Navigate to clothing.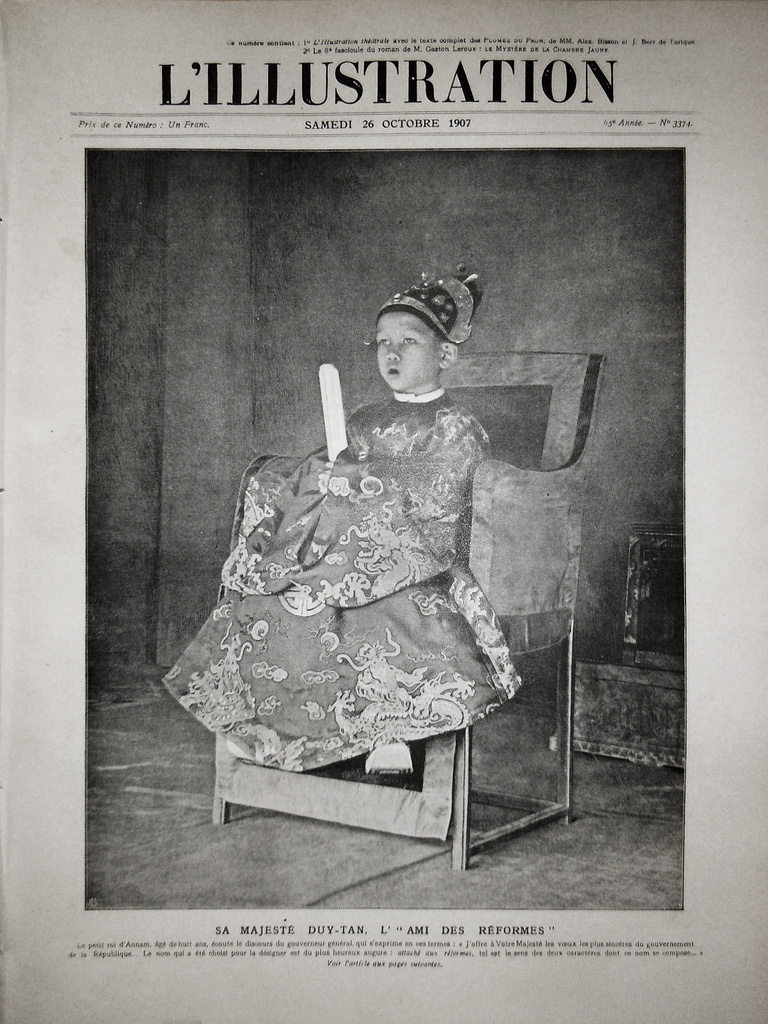
Navigation target: rect(196, 316, 563, 799).
